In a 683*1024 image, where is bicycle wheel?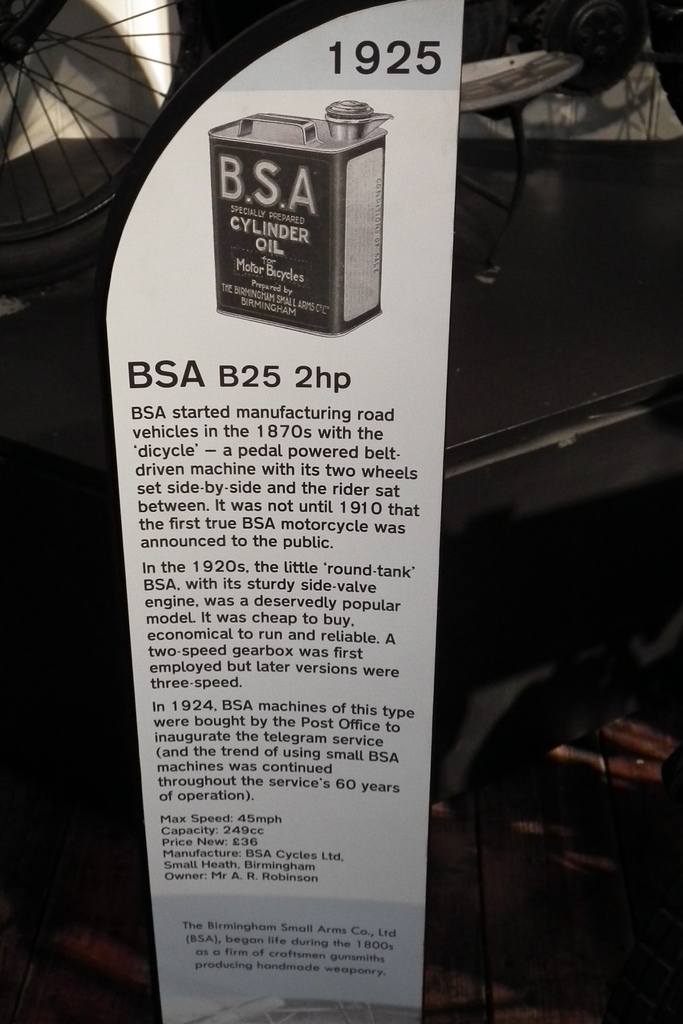
[0, 0, 200, 280].
